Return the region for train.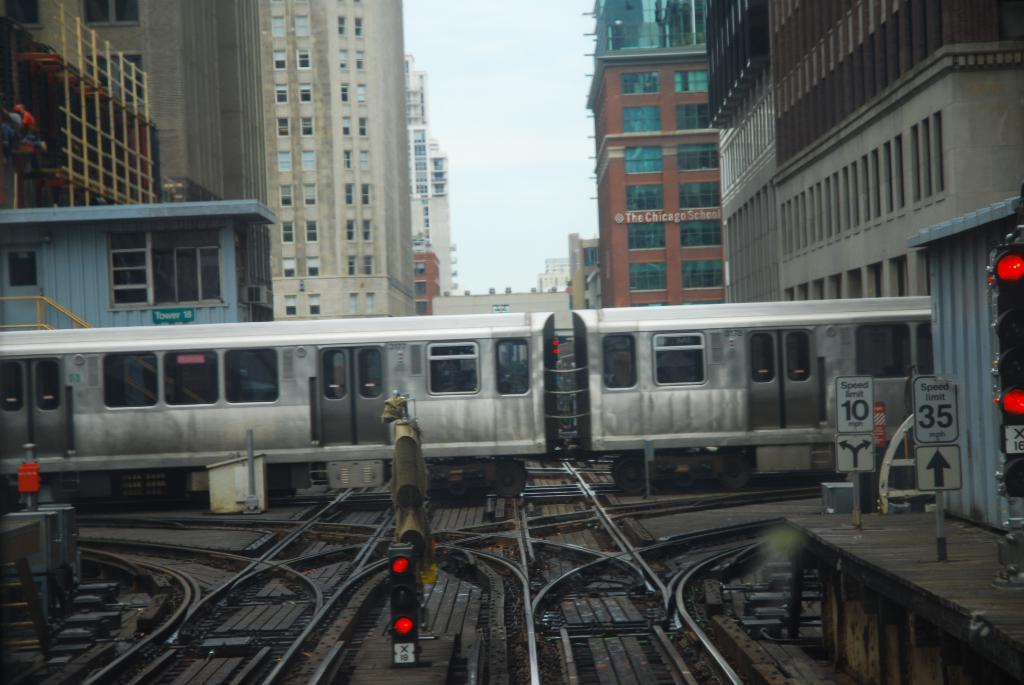
0, 292, 927, 500.
